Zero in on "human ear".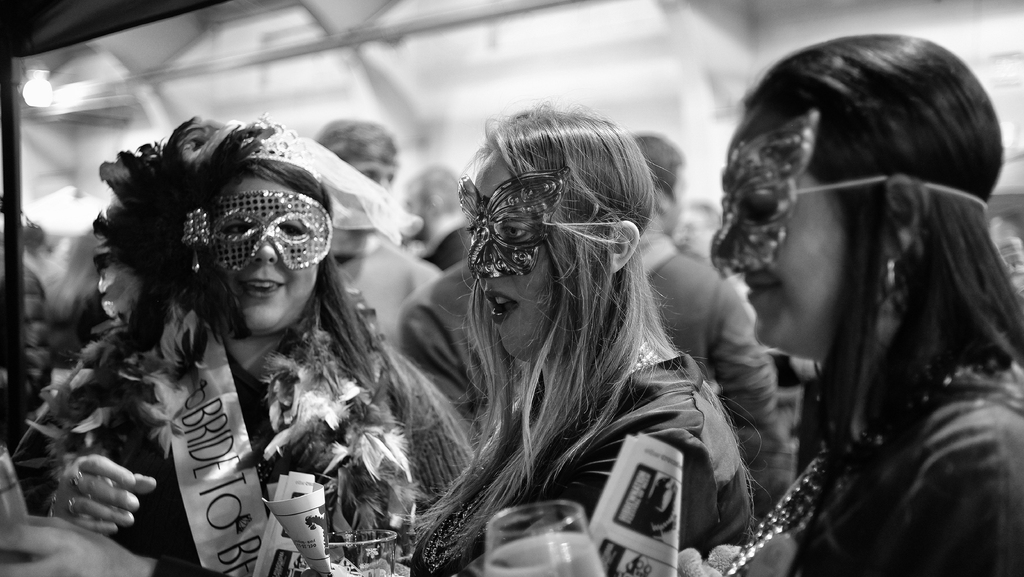
Zeroed in: bbox=[609, 219, 641, 275].
